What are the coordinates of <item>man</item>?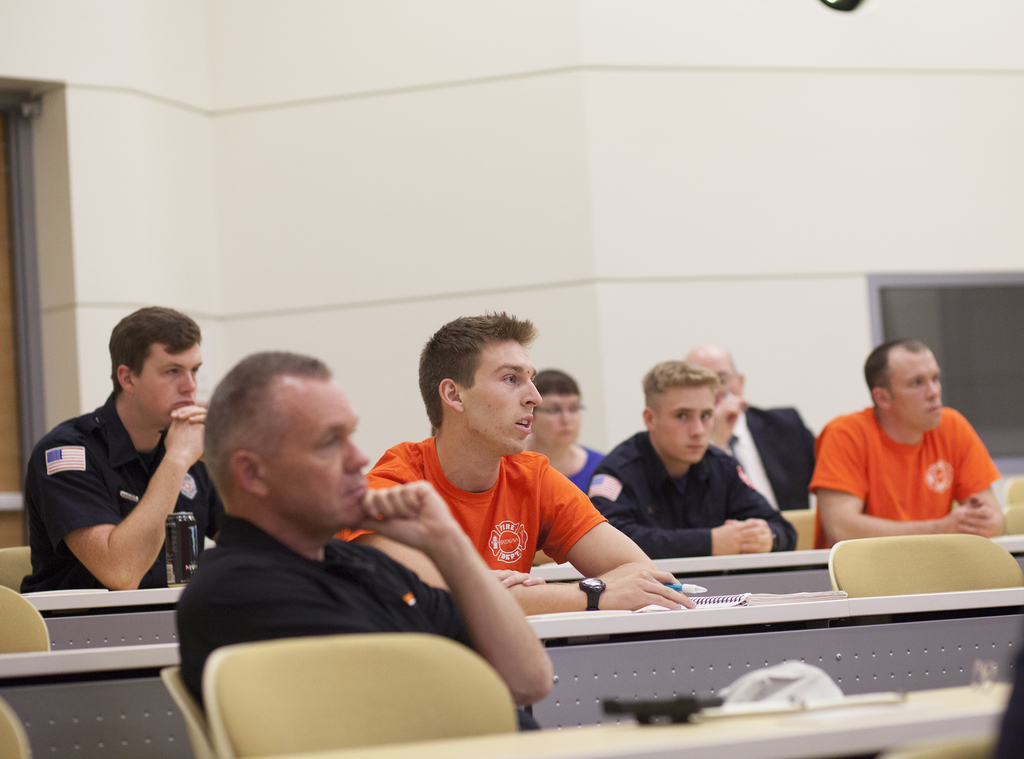
{"left": 588, "top": 359, "right": 796, "bottom": 559}.
